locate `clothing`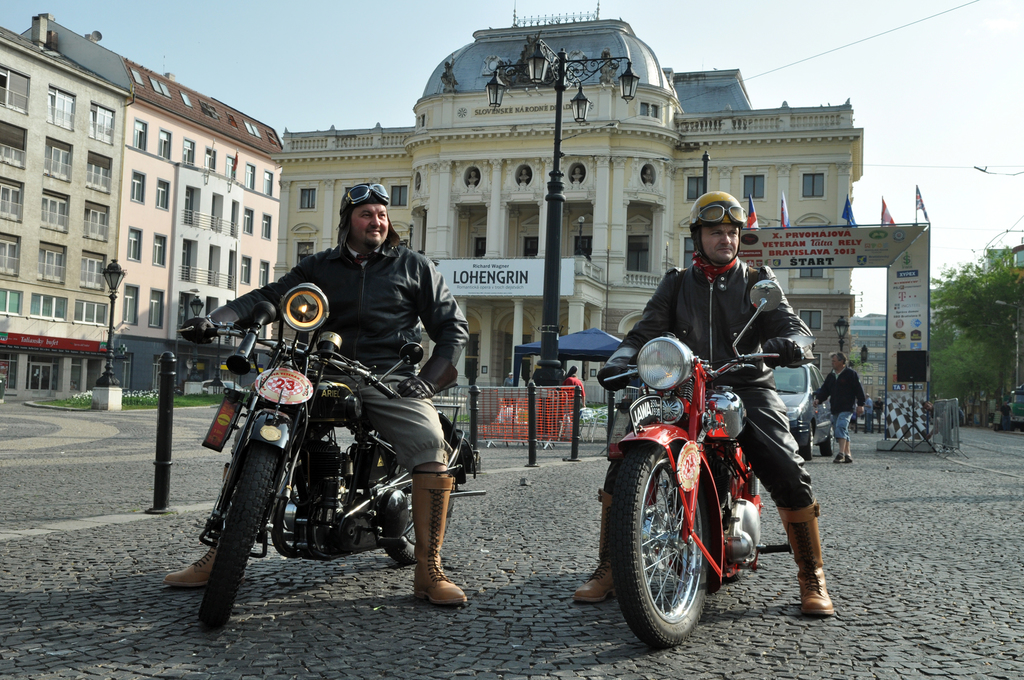
box=[618, 256, 814, 521]
